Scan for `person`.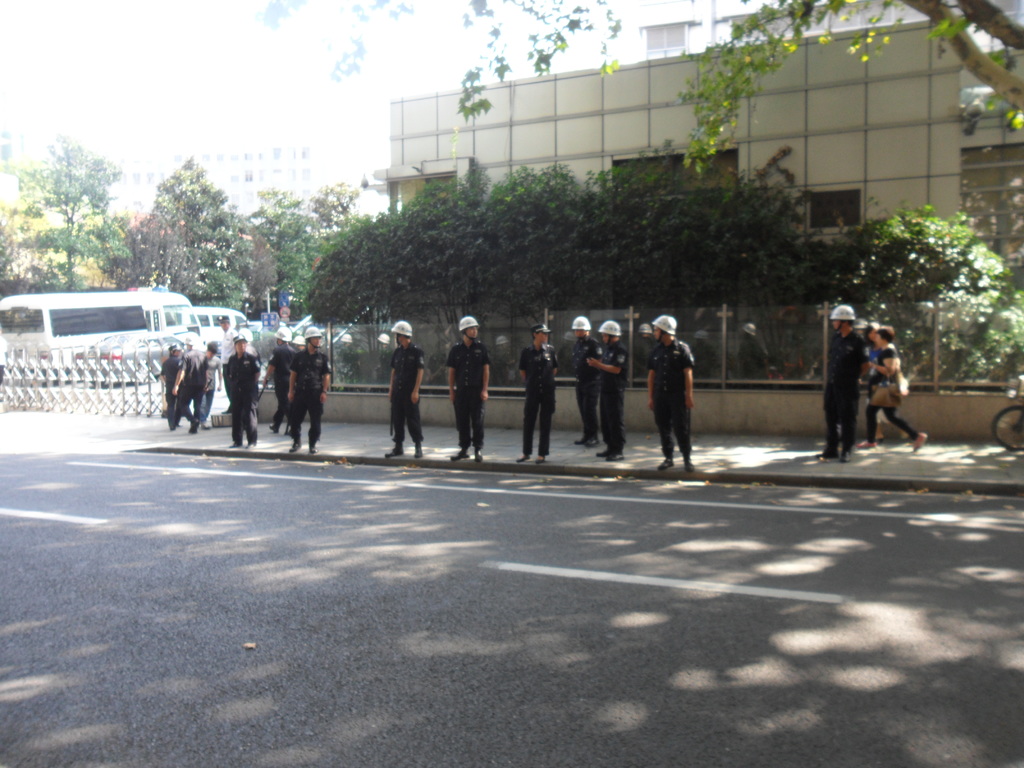
Scan result: <region>386, 318, 426, 458</region>.
